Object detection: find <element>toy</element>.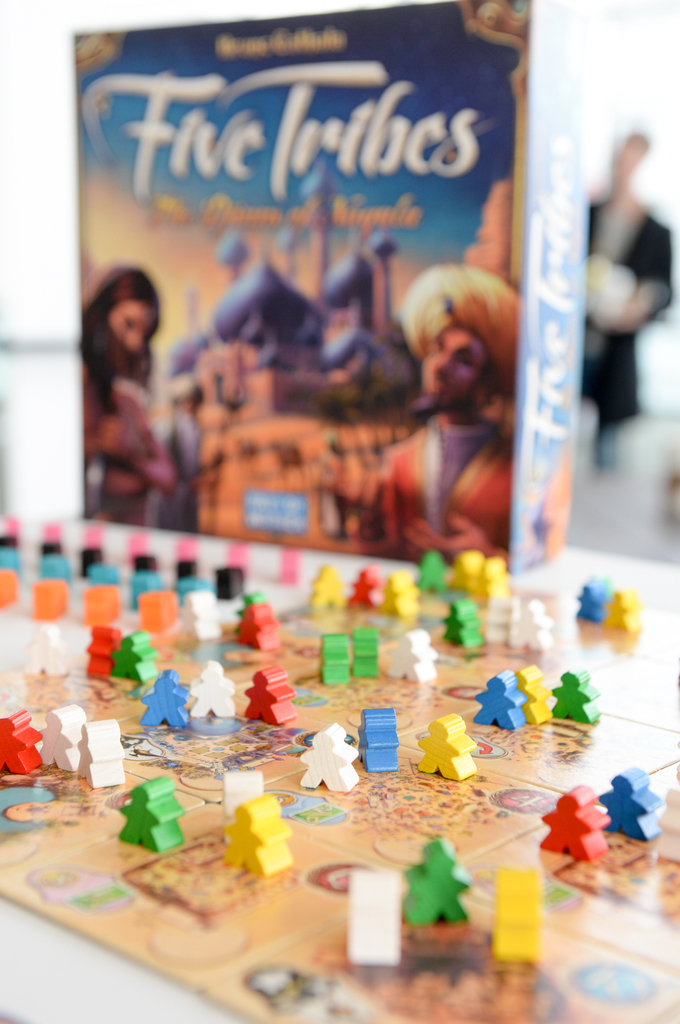
{"x1": 123, "y1": 778, "x2": 184, "y2": 855}.
